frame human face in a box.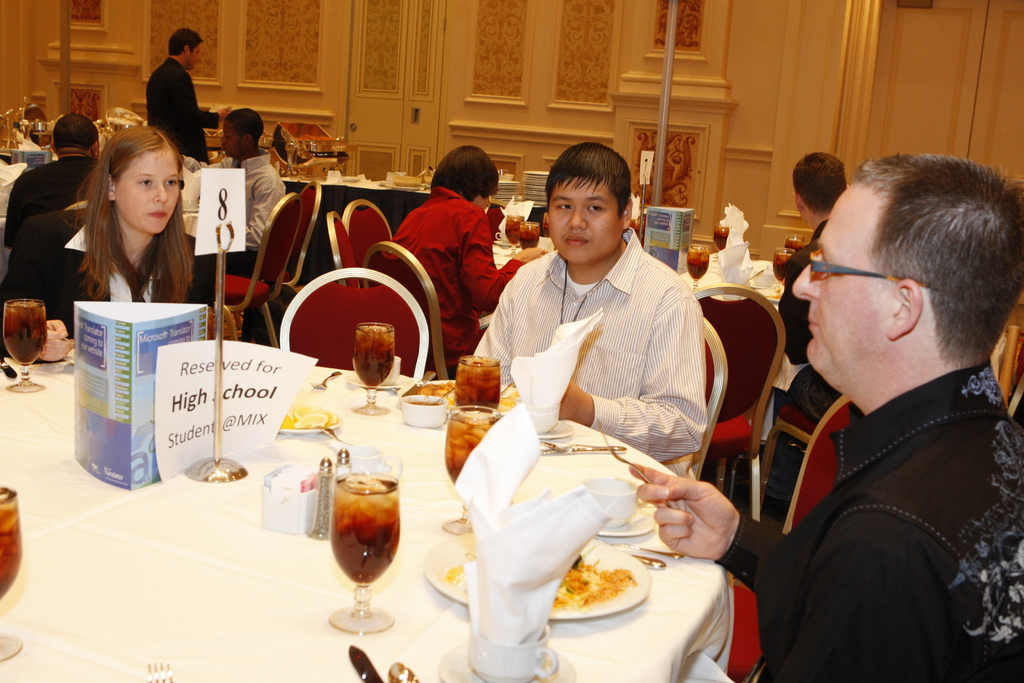
(left=545, top=180, right=623, bottom=265).
